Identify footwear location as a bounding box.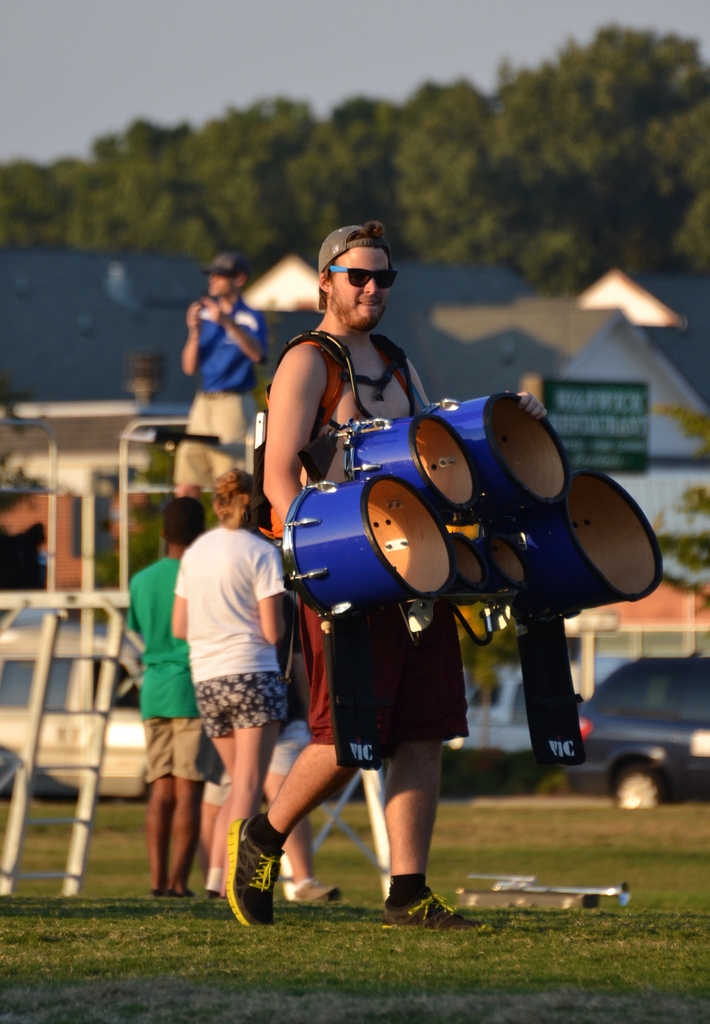
[384, 886, 497, 941].
